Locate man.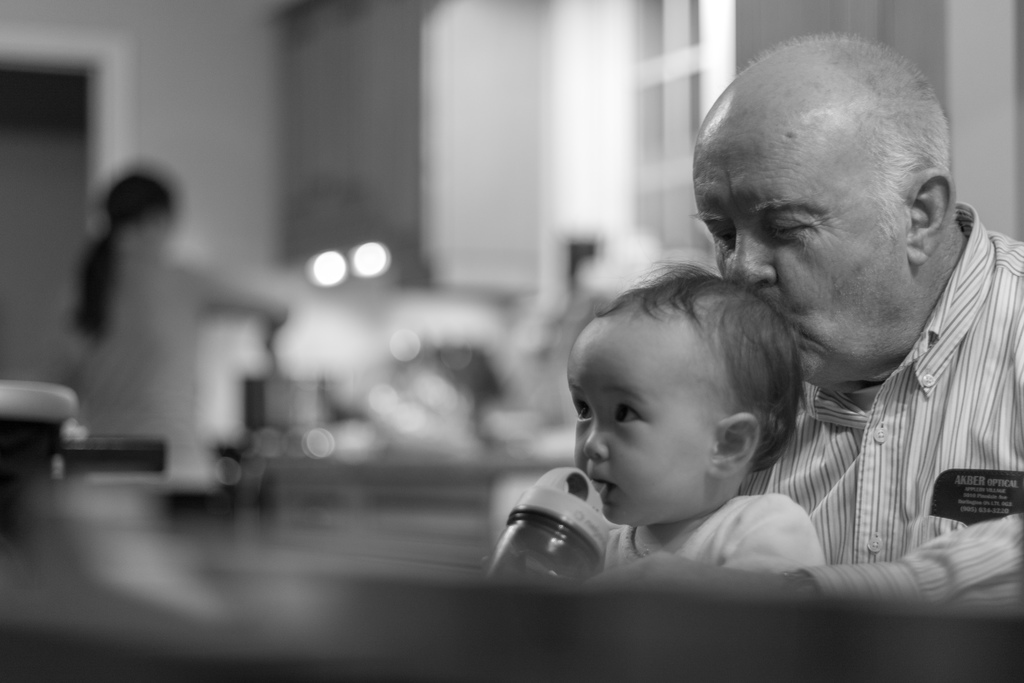
Bounding box: bbox=(666, 64, 1023, 575).
